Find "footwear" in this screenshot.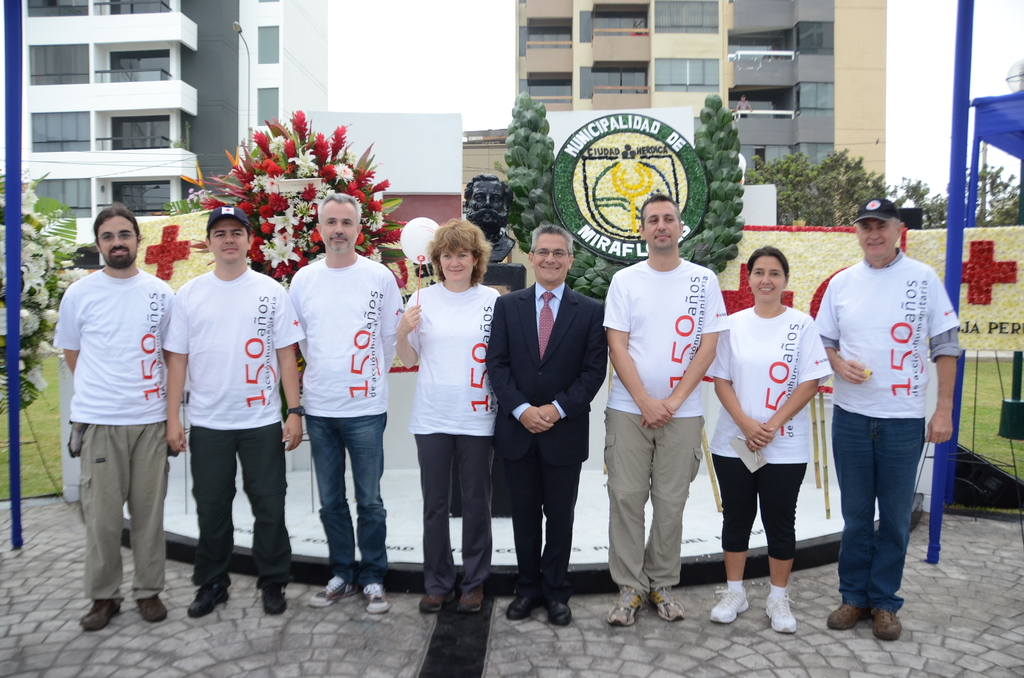
The bounding box for "footwear" is <box>184,585,228,617</box>.
